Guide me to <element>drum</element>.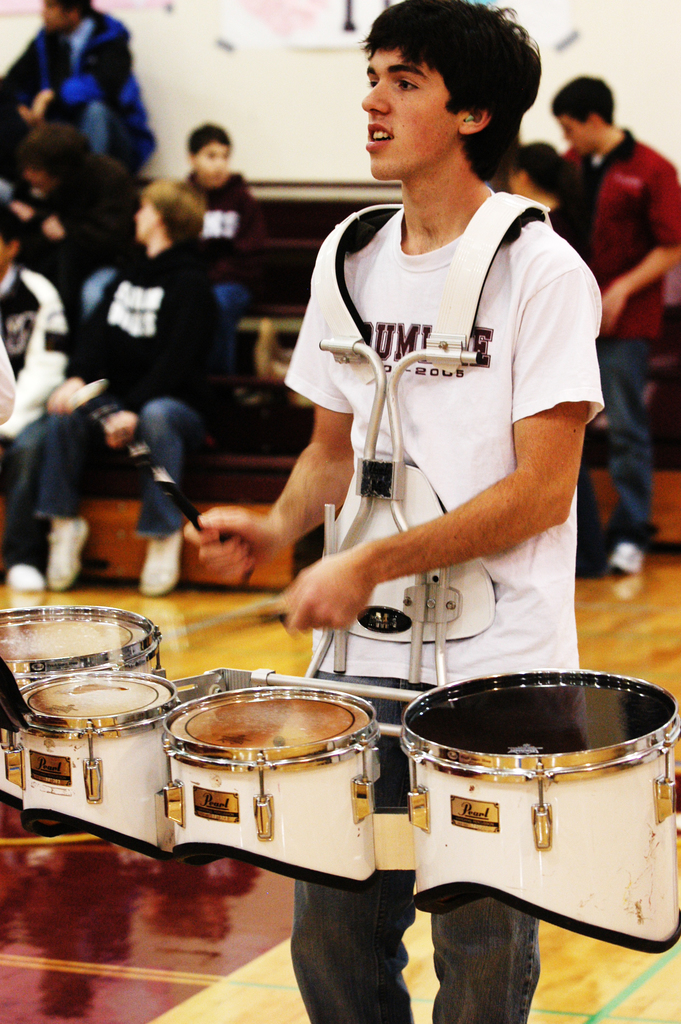
Guidance: (x1=19, y1=673, x2=176, y2=860).
